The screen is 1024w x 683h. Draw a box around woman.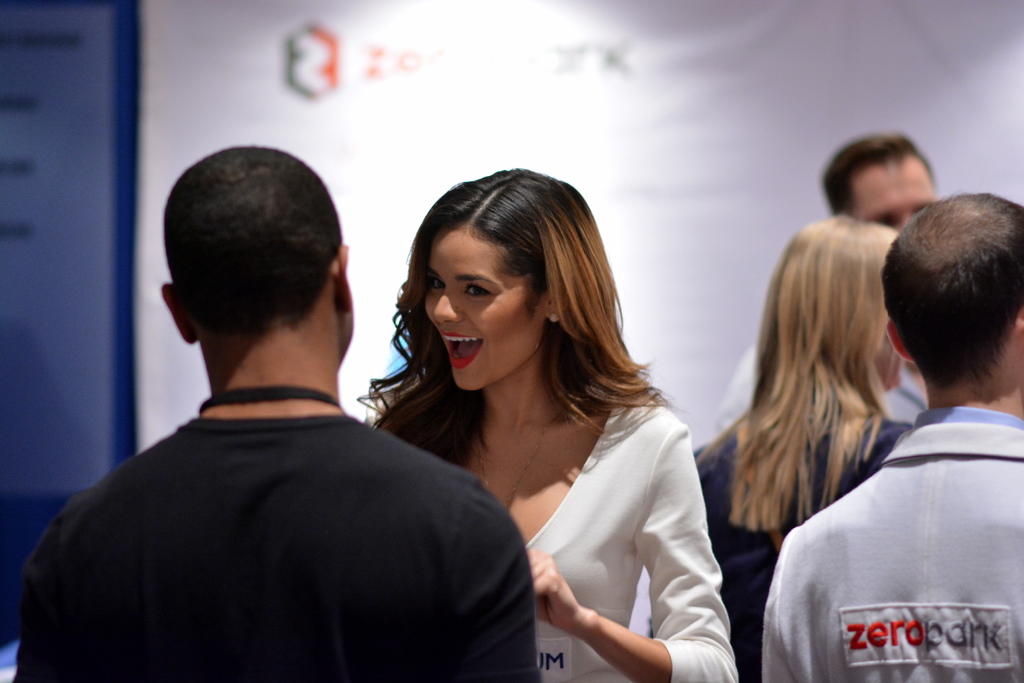
box=[703, 216, 918, 677].
